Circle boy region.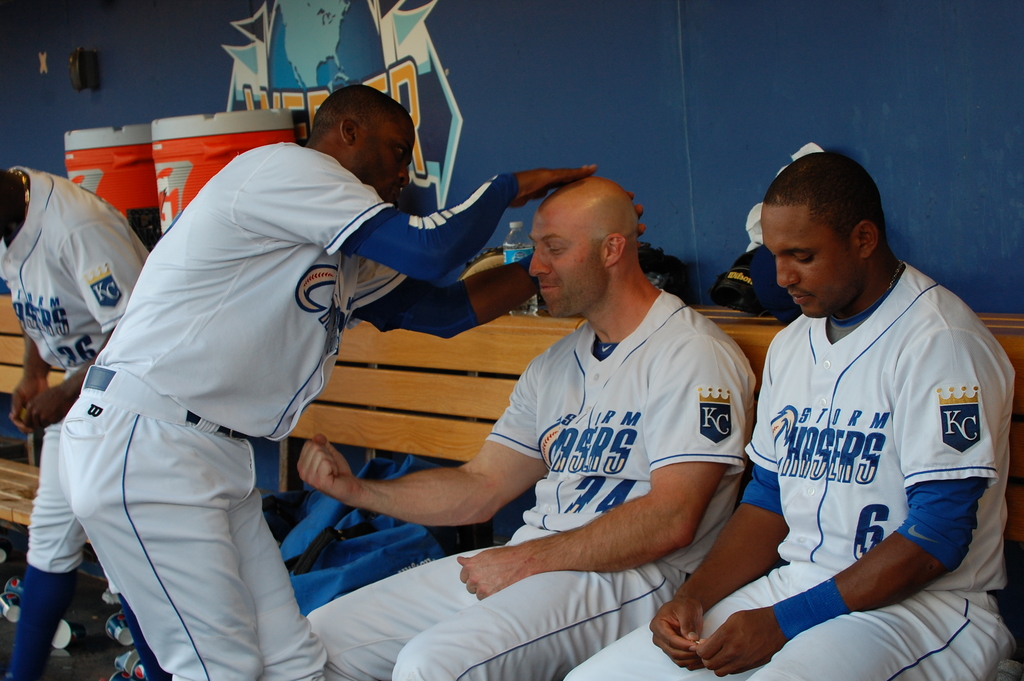
Region: pyautogui.locateOnScreen(3, 164, 172, 680).
